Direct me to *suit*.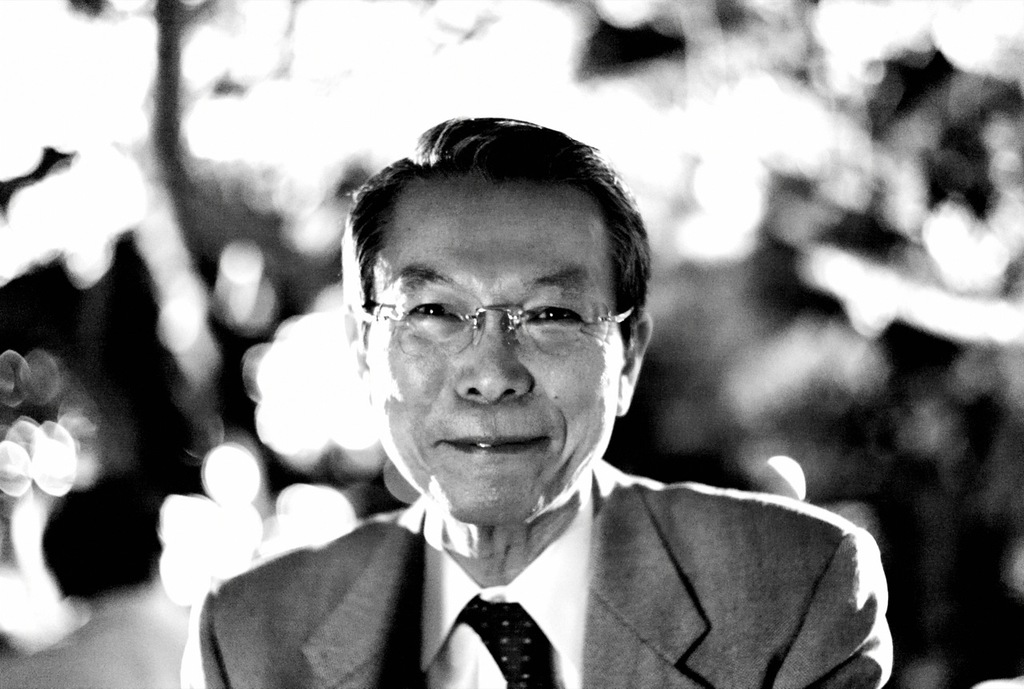
Direction: 173,469,895,688.
